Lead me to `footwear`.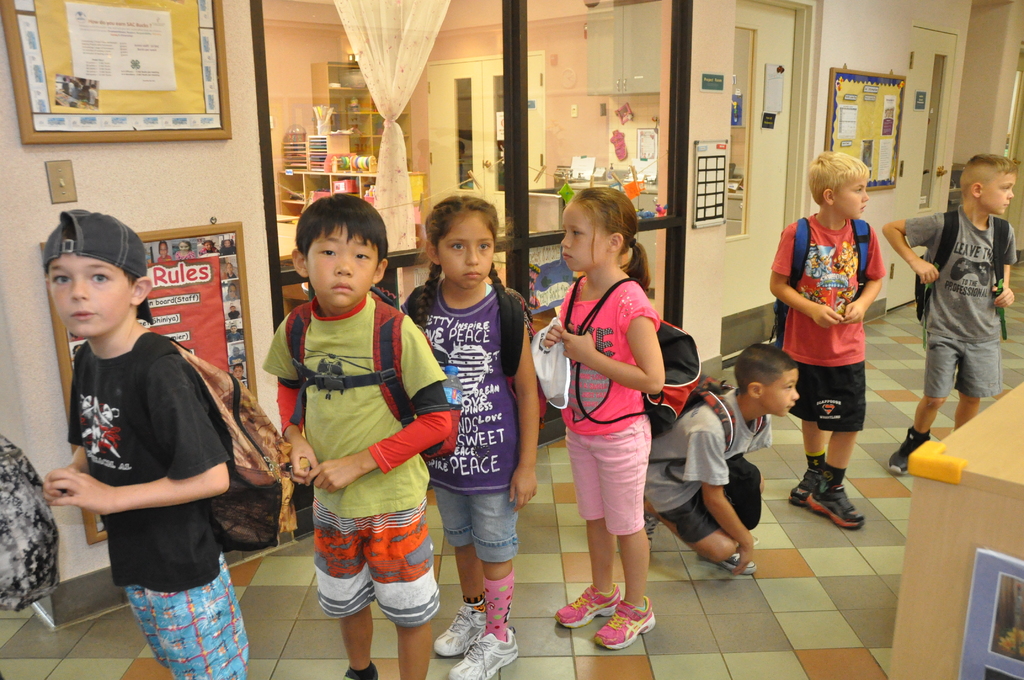
Lead to x1=447 y1=624 x2=518 y2=679.
